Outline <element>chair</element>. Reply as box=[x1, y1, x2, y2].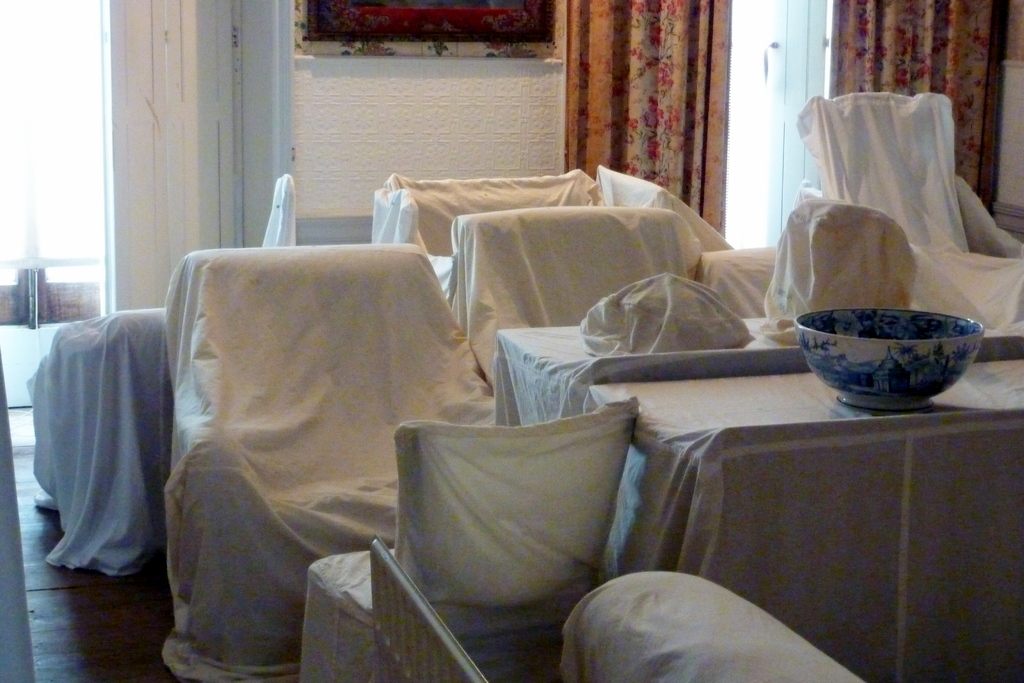
box=[163, 241, 504, 682].
